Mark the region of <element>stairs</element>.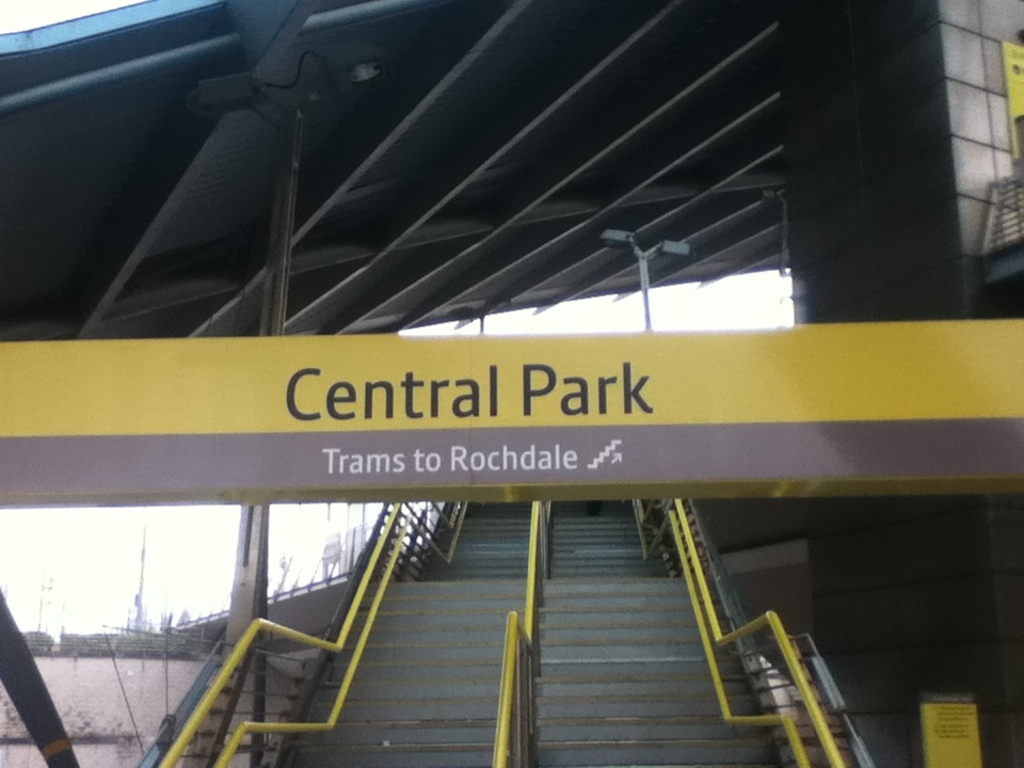
Region: [x1=282, y1=510, x2=789, y2=767].
